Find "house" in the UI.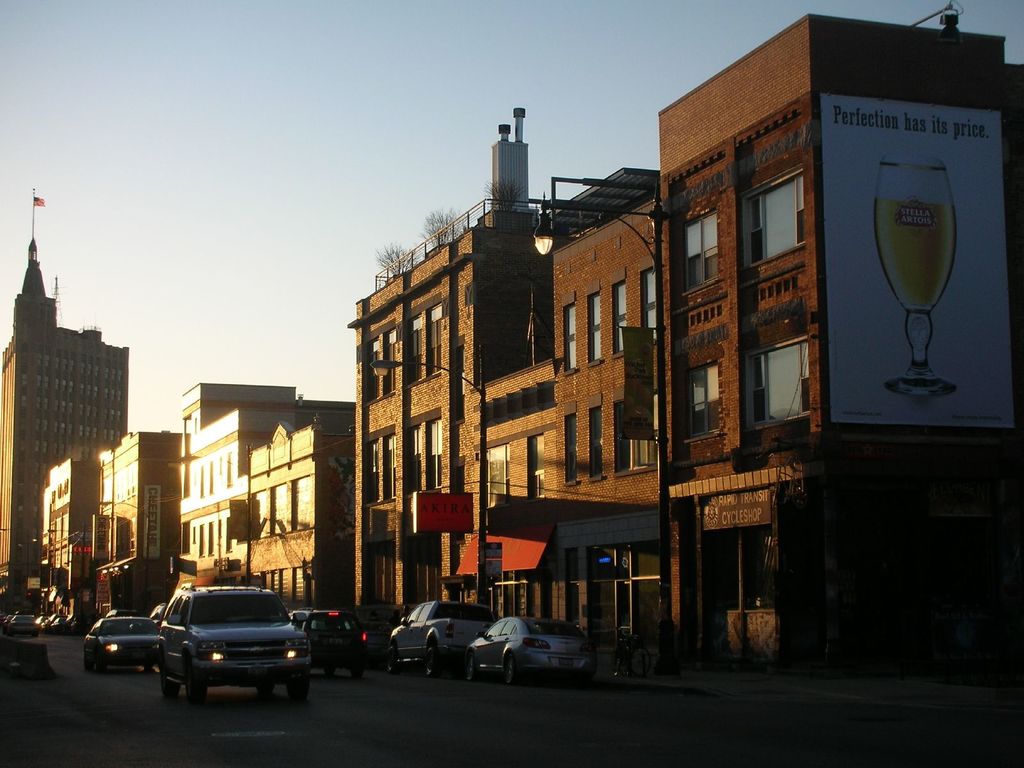
UI element at region(0, 233, 132, 610).
